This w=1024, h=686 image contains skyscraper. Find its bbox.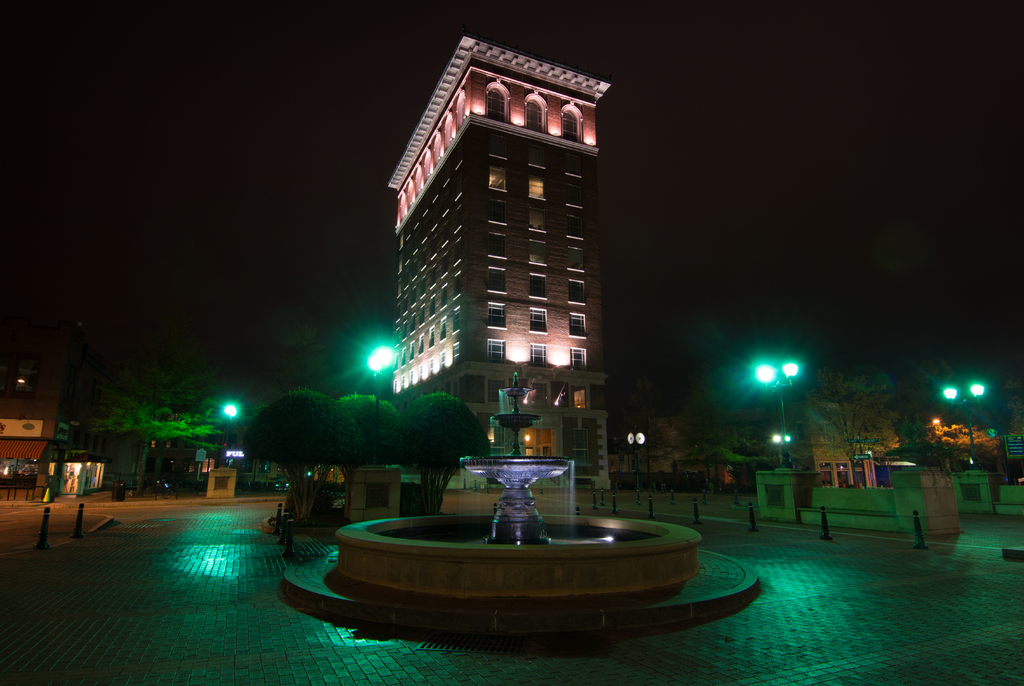
[left=381, top=40, right=582, bottom=442].
